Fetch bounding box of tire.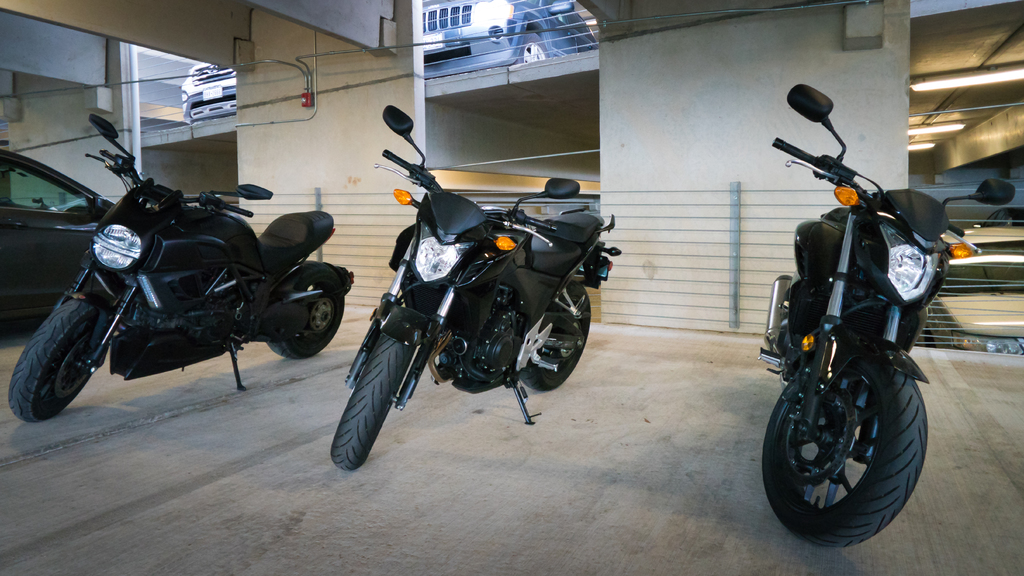
Bbox: pyautogui.locateOnScreen(328, 333, 414, 469).
